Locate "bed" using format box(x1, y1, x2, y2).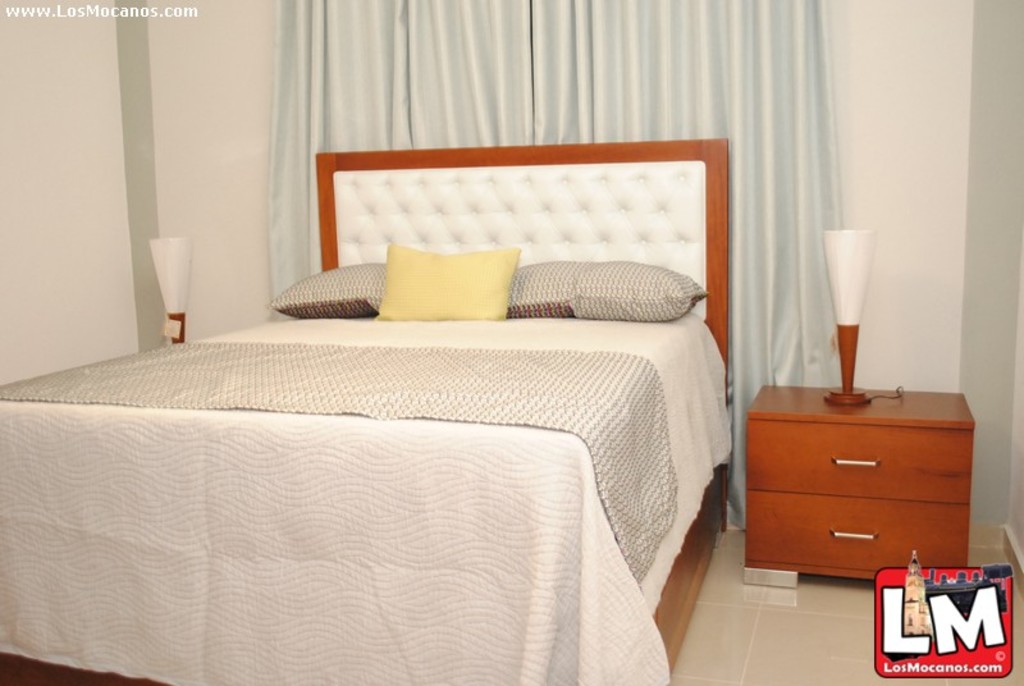
box(0, 137, 732, 685).
